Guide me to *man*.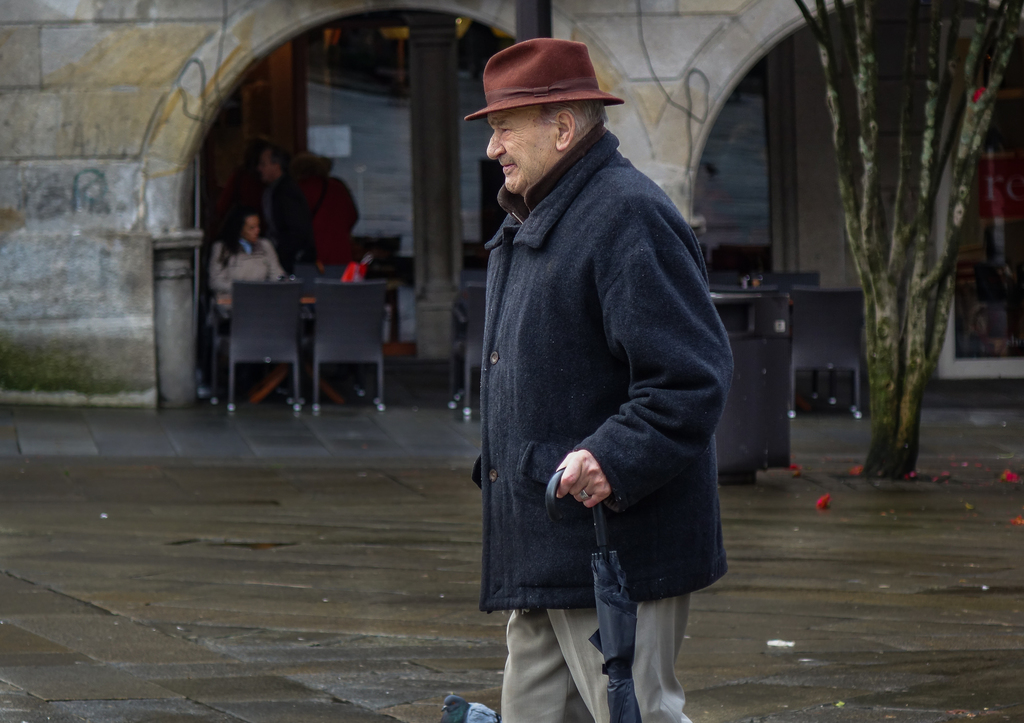
Guidance: 460/32/728/722.
